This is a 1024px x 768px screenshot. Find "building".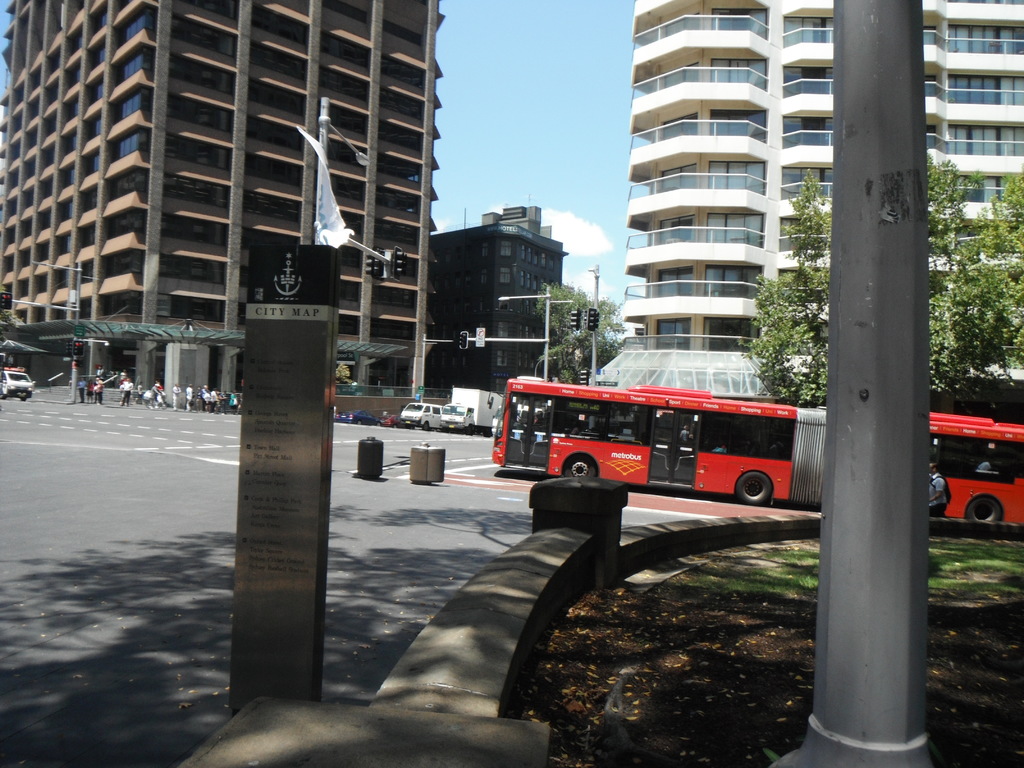
Bounding box: (x1=0, y1=0, x2=425, y2=406).
